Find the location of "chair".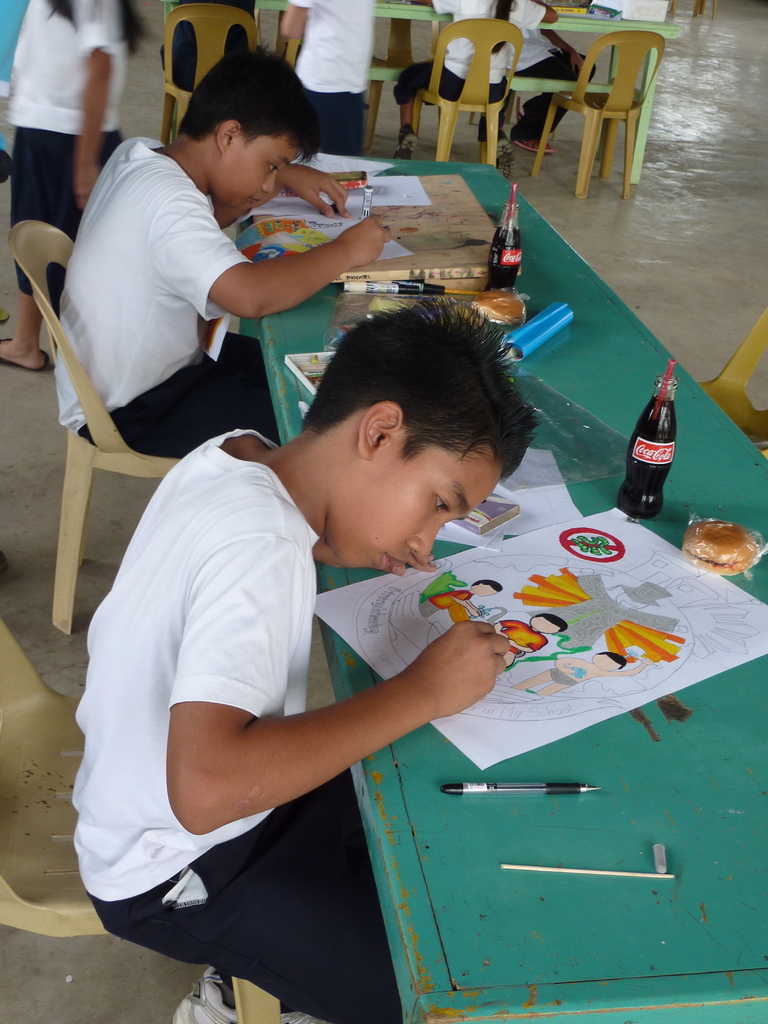
Location: x1=9, y1=218, x2=193, y2=636.
